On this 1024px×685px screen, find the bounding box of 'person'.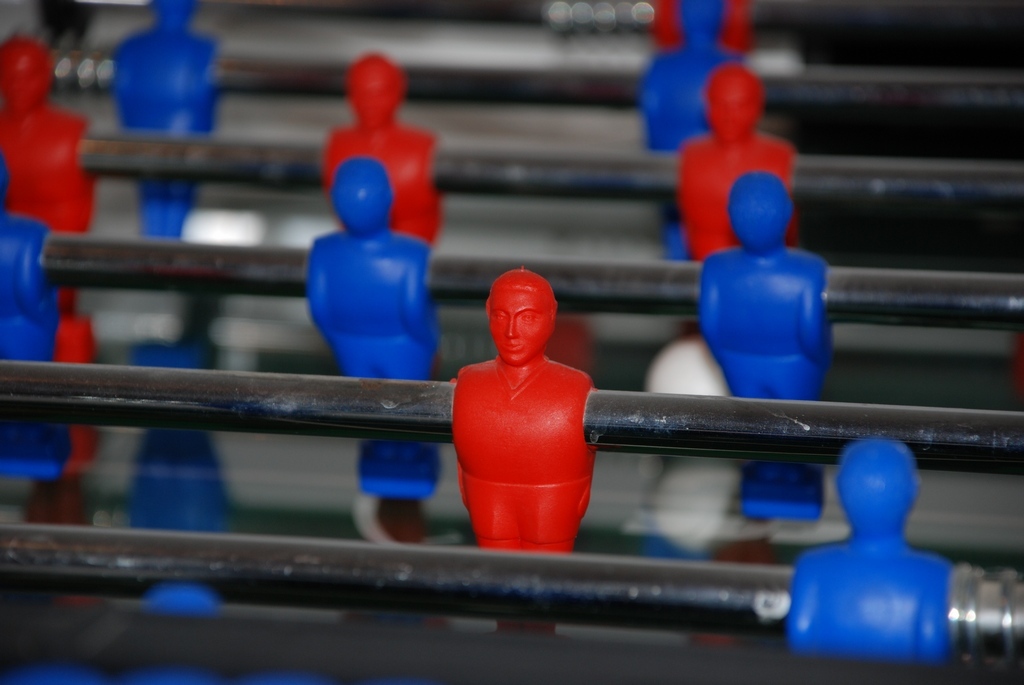
Bounding box: {"left": 670, "top": 64, "right": 793, "bottom": 270}.
